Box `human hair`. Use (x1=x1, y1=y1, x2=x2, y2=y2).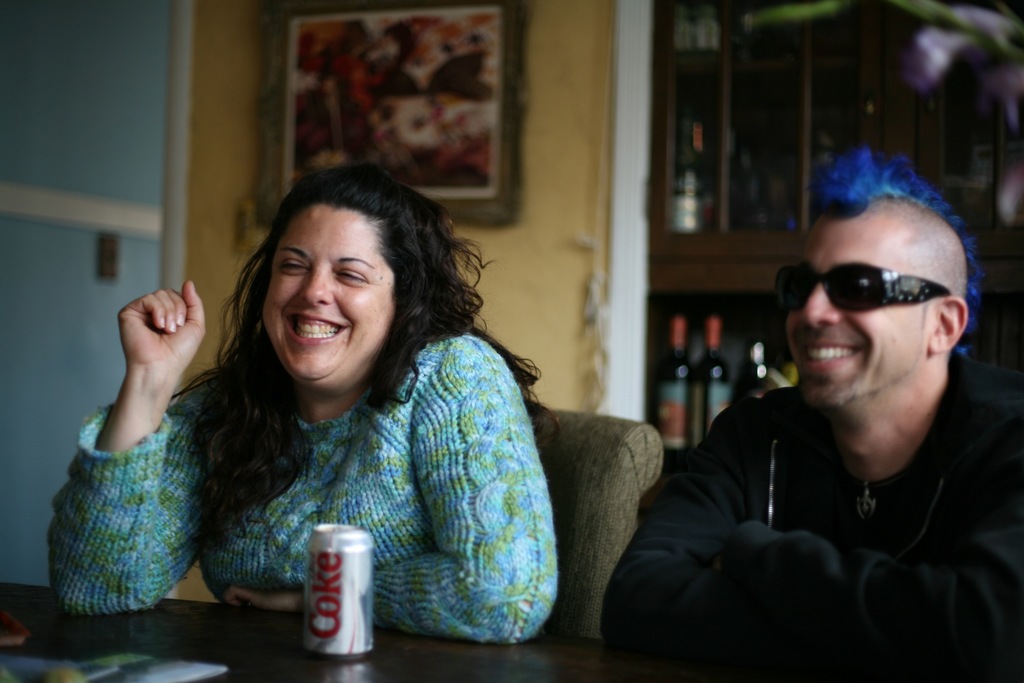
(x1=819, y1=145, x2=991, y2=364).
